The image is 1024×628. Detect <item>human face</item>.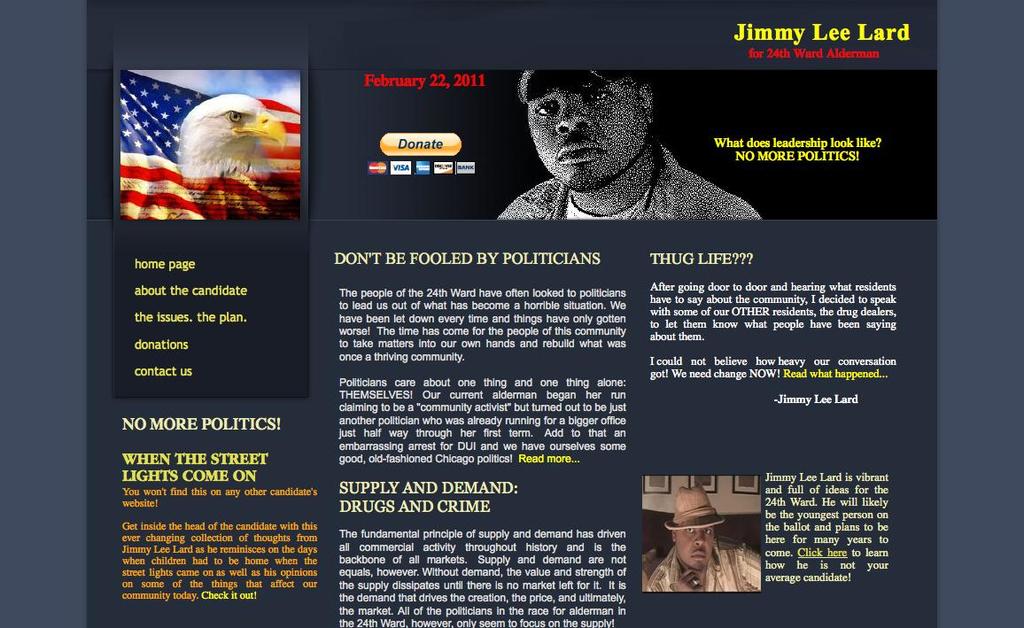
Detection: x1=525, y1=78, x2=643, y2=186.
